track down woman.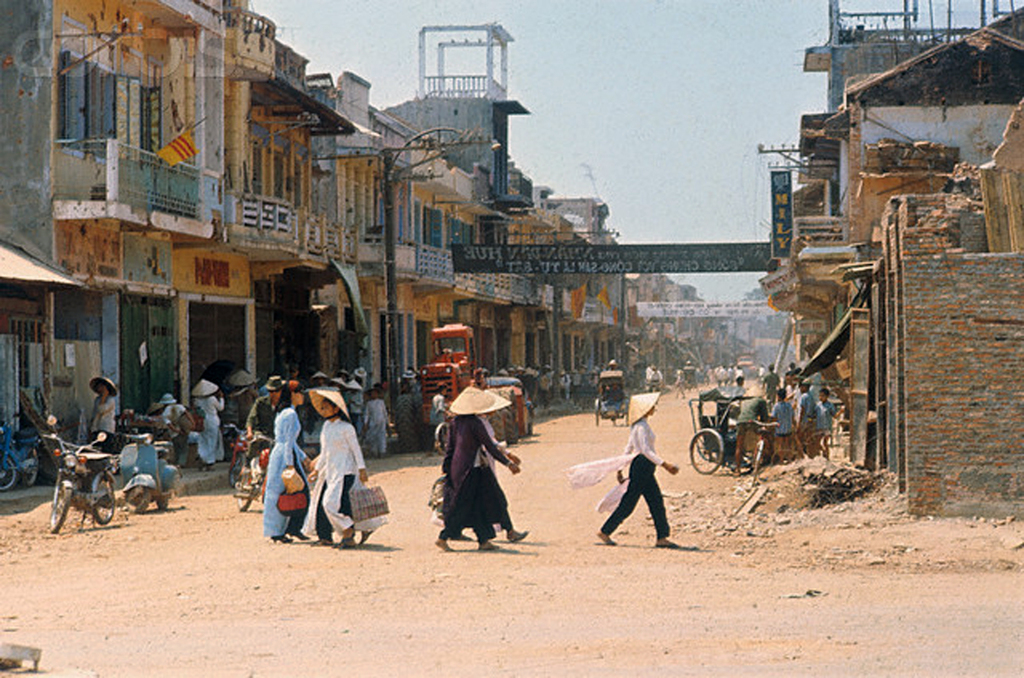
Tracked to <box>193,379,226,473</box>.
